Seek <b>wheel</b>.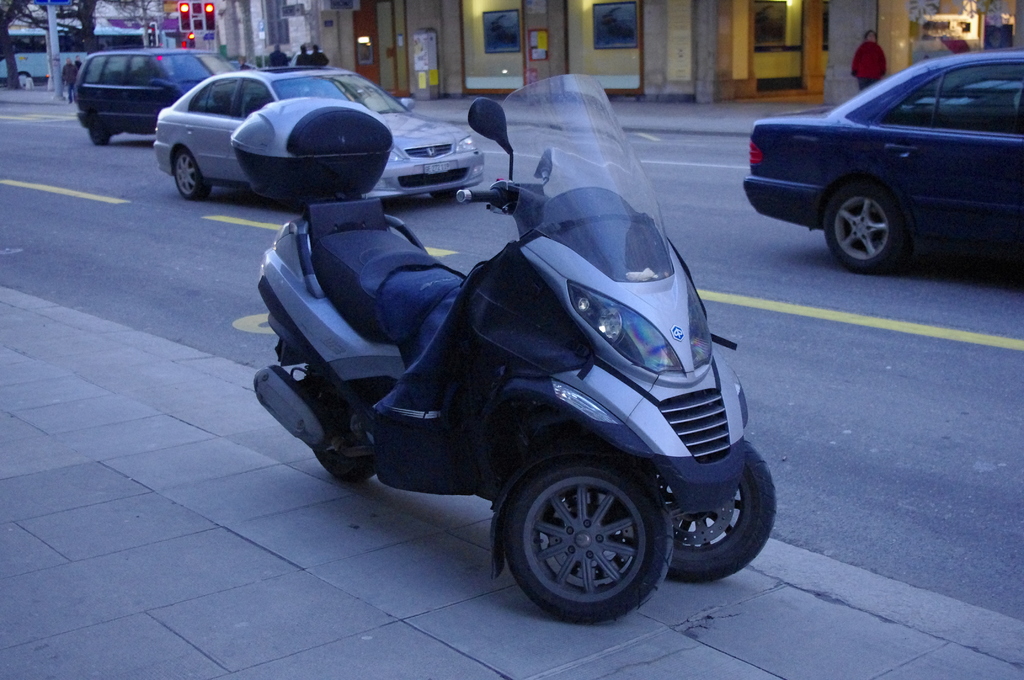
locate(661, 437, 782, 583).
